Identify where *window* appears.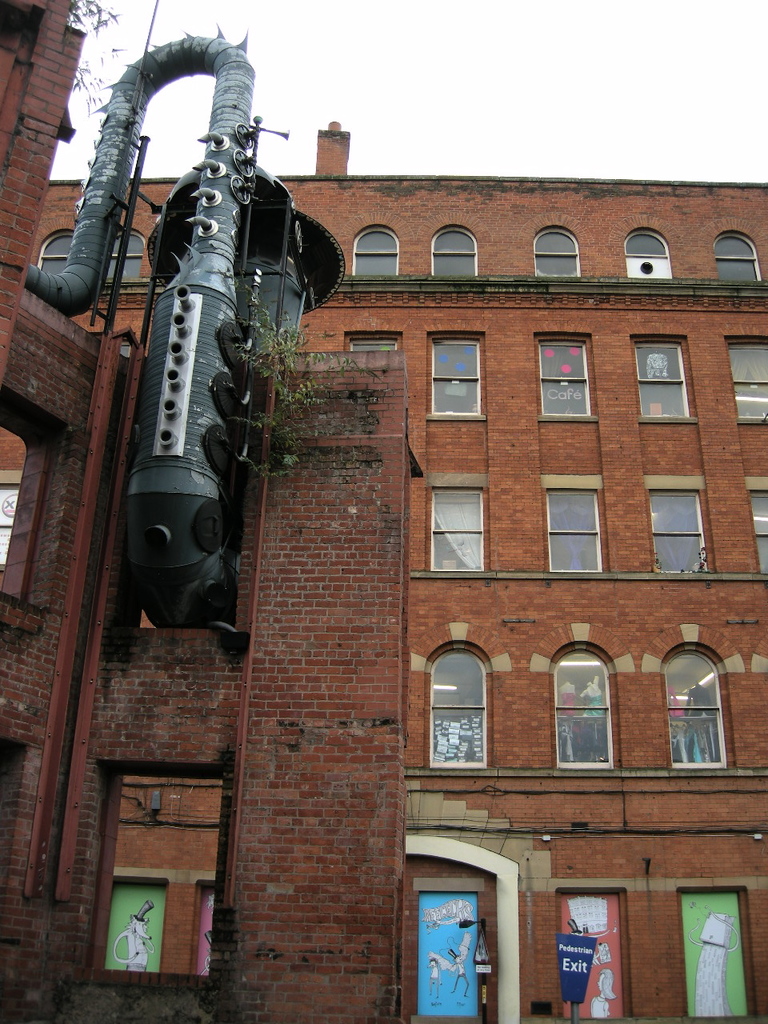
Appears at locate(427, 490, 482, 570).
